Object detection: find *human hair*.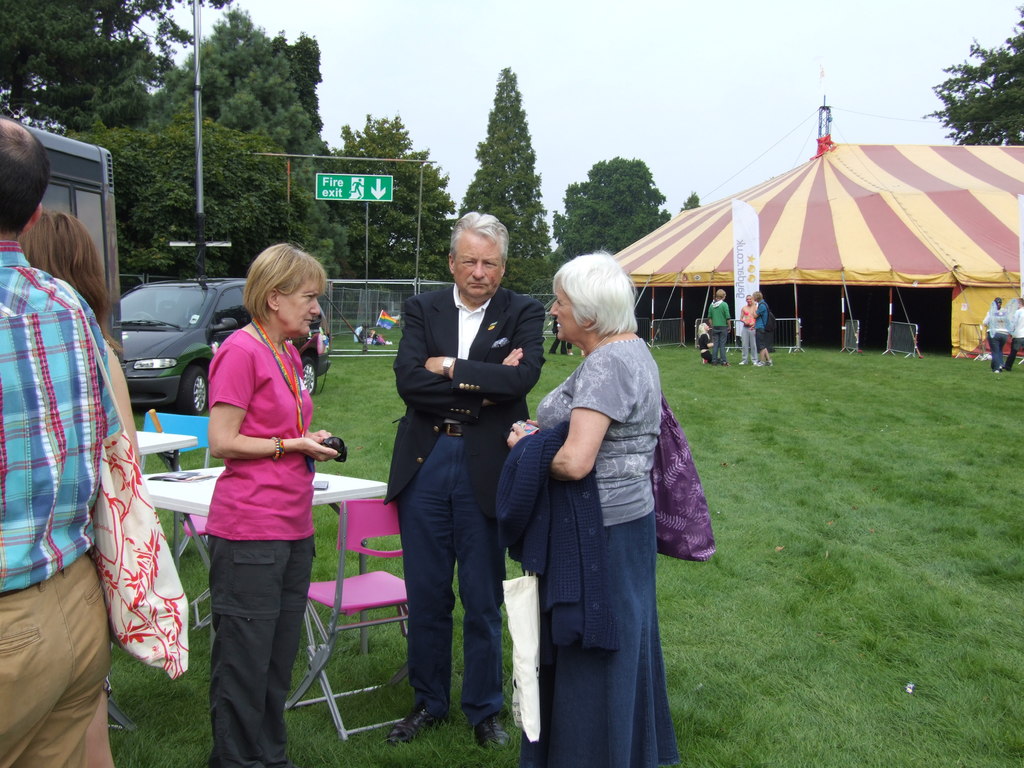
region(234, 242, 313, 339).
